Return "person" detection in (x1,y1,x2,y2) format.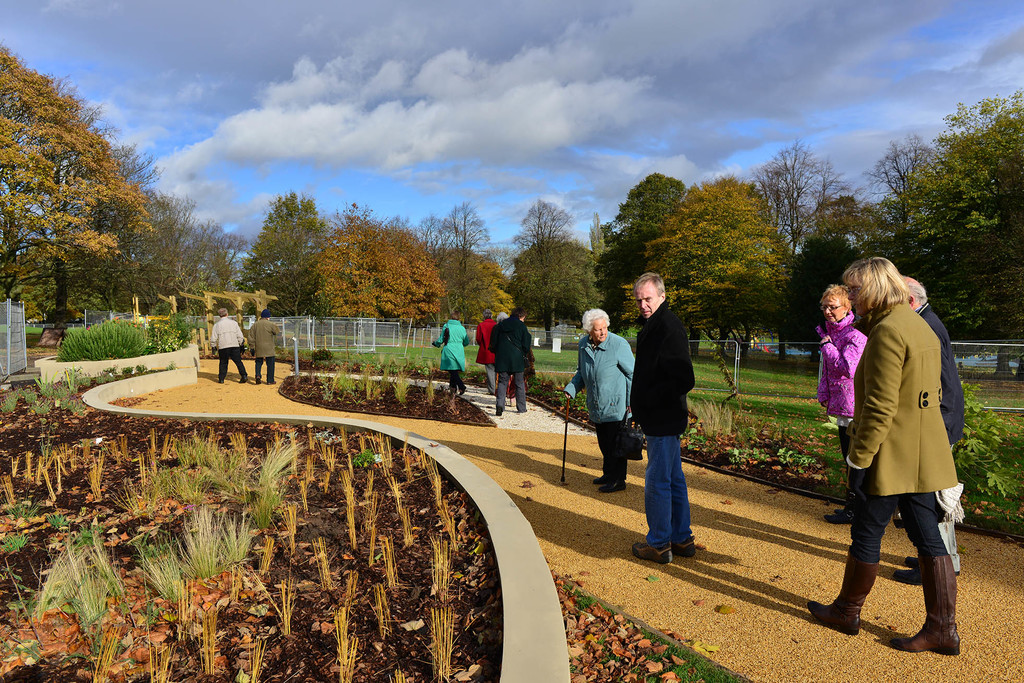
(567,308,637,492).
